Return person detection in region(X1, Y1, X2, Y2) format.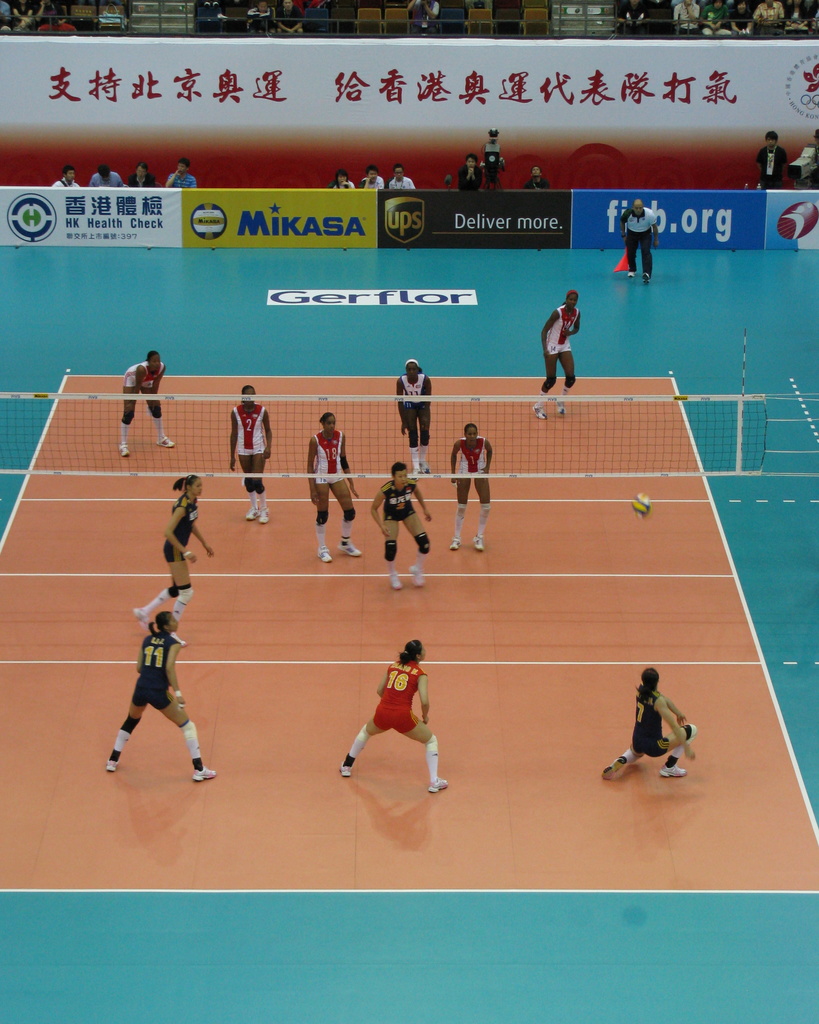
region(125, 351, 172, 461).
